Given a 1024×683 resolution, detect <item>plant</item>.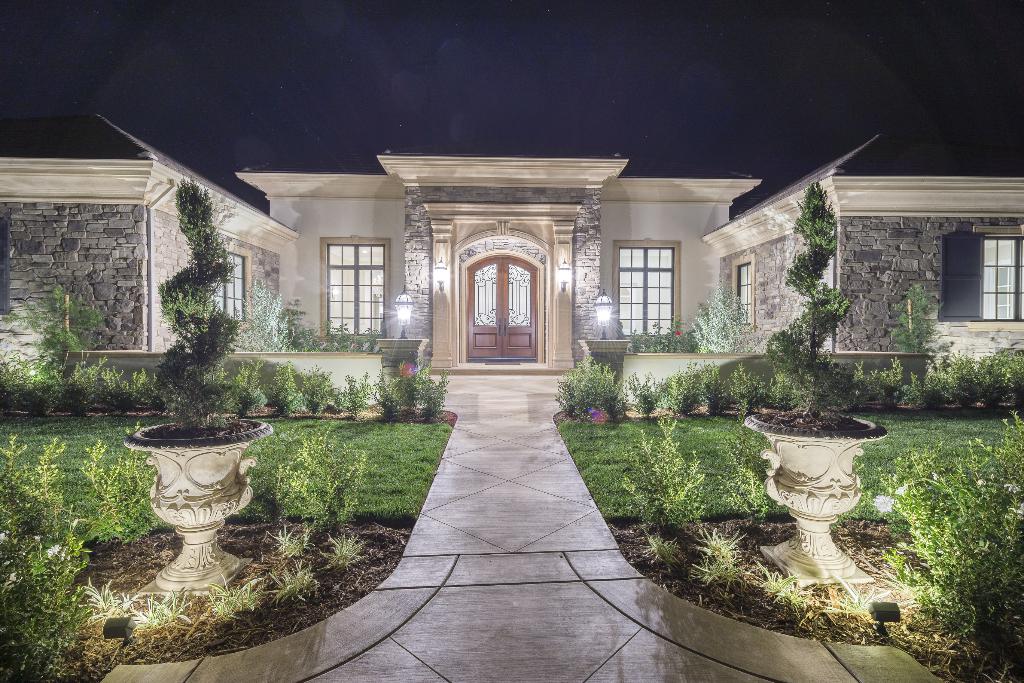
bbox=(70, 351, 105, 409).
